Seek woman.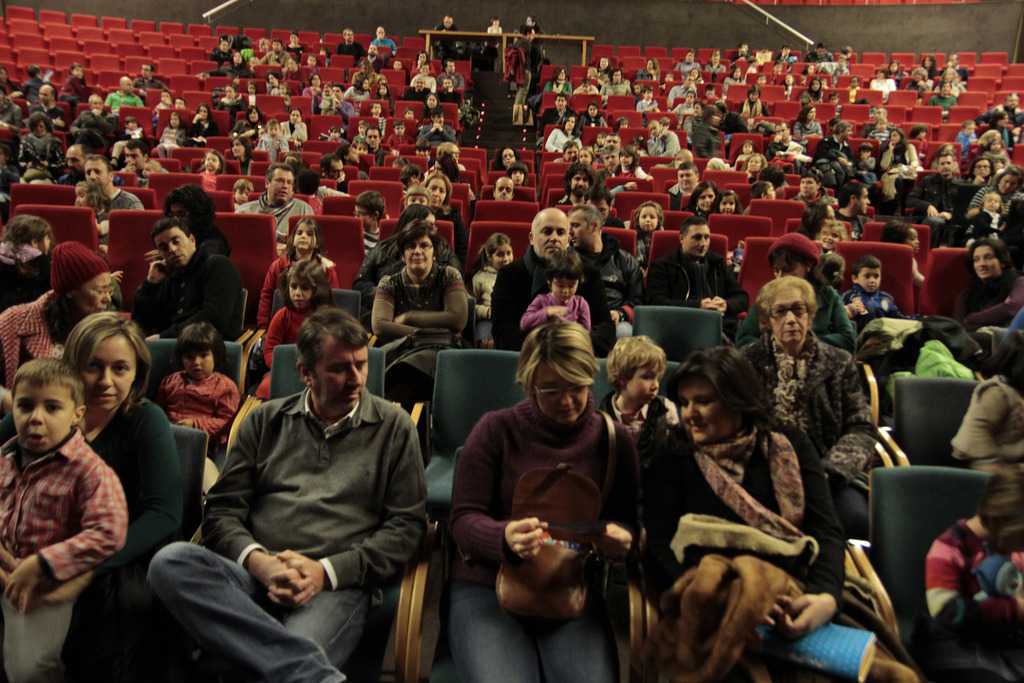
bbox=[490, 146, 519, 170].
